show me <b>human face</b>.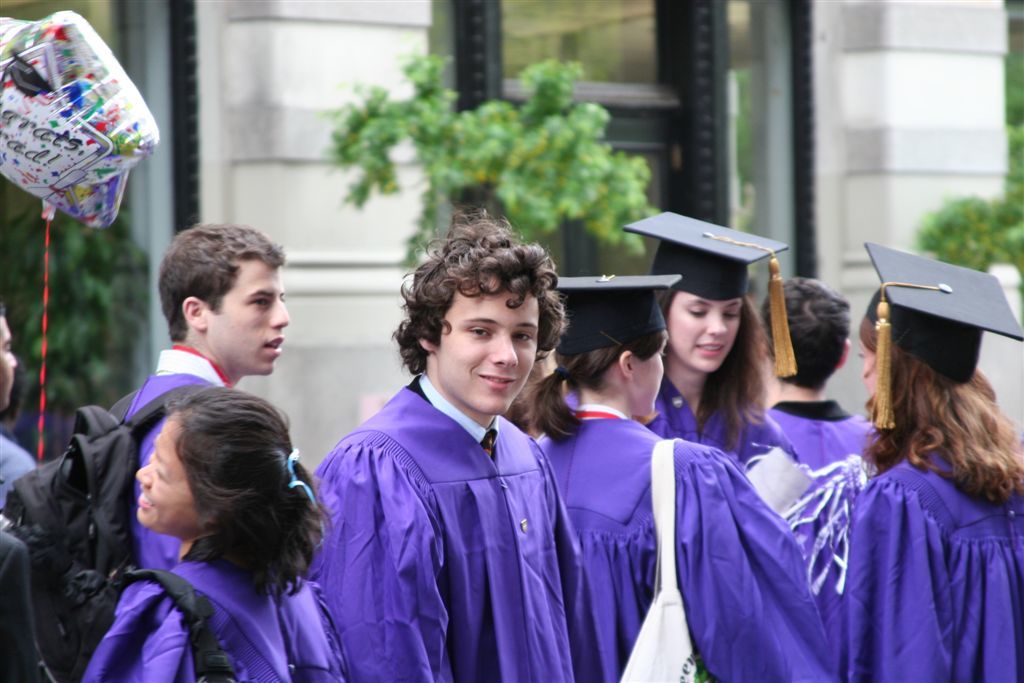
<b>human face</b> is here: box(436, 282, 534, 415).
